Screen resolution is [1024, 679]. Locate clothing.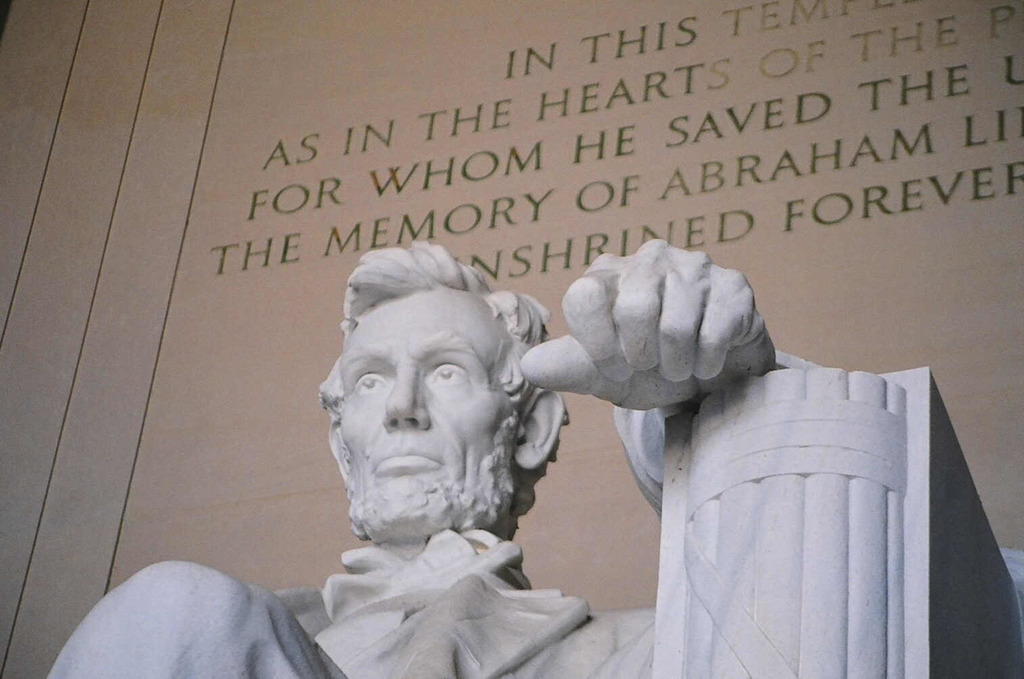
rect(35, 340, 834, 678).
